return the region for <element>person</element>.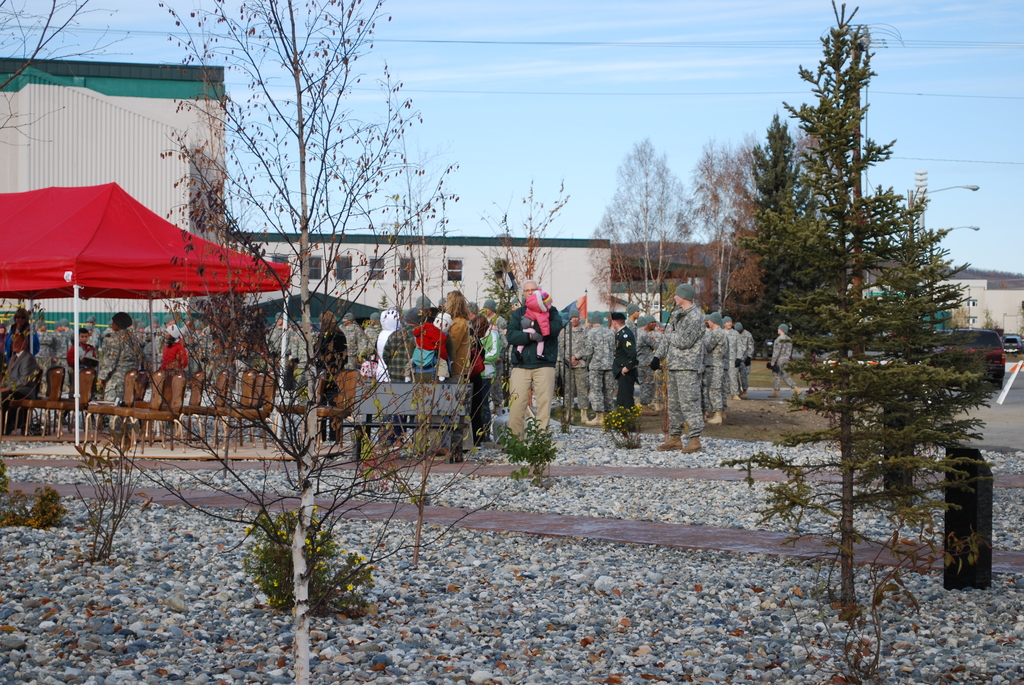
detection(311, 307, 348, 443).
